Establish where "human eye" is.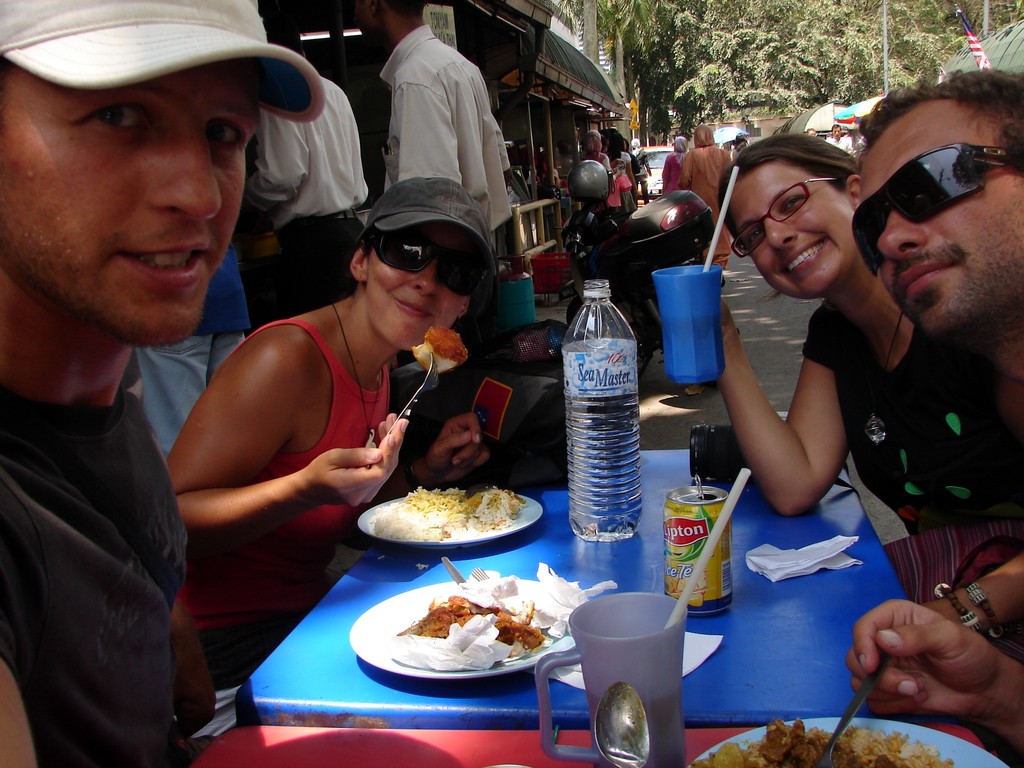
Established at x1=783 y1=195 x2=809 y2=216.
